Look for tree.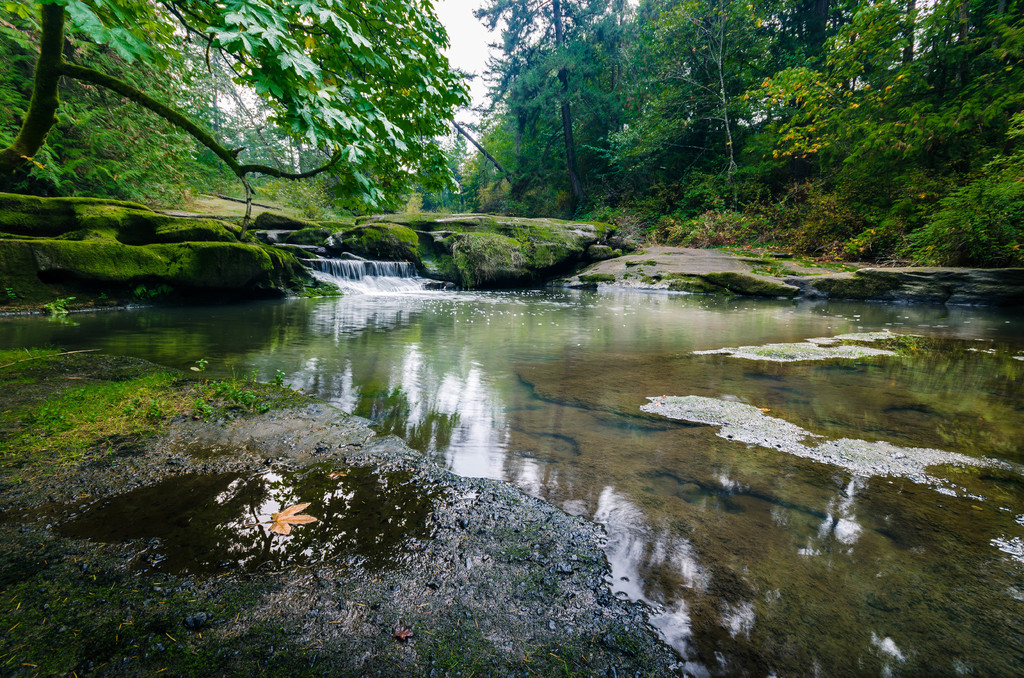
Found: bbox(418, 145, 463, 208).
